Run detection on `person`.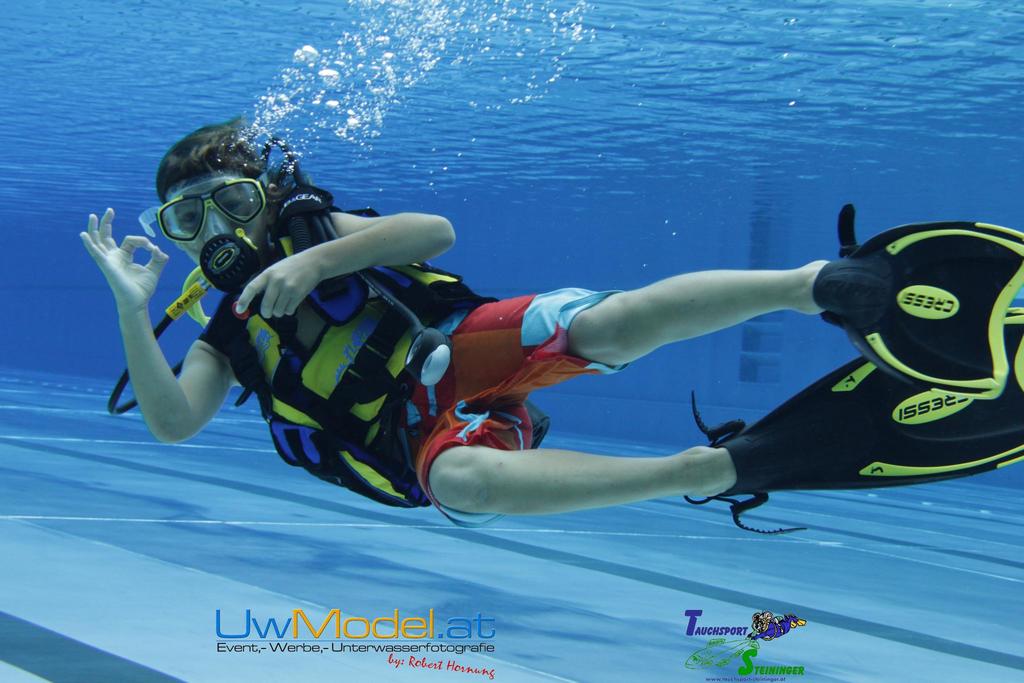
Result: x1=108 y1=110 x2=975 y2=578.
